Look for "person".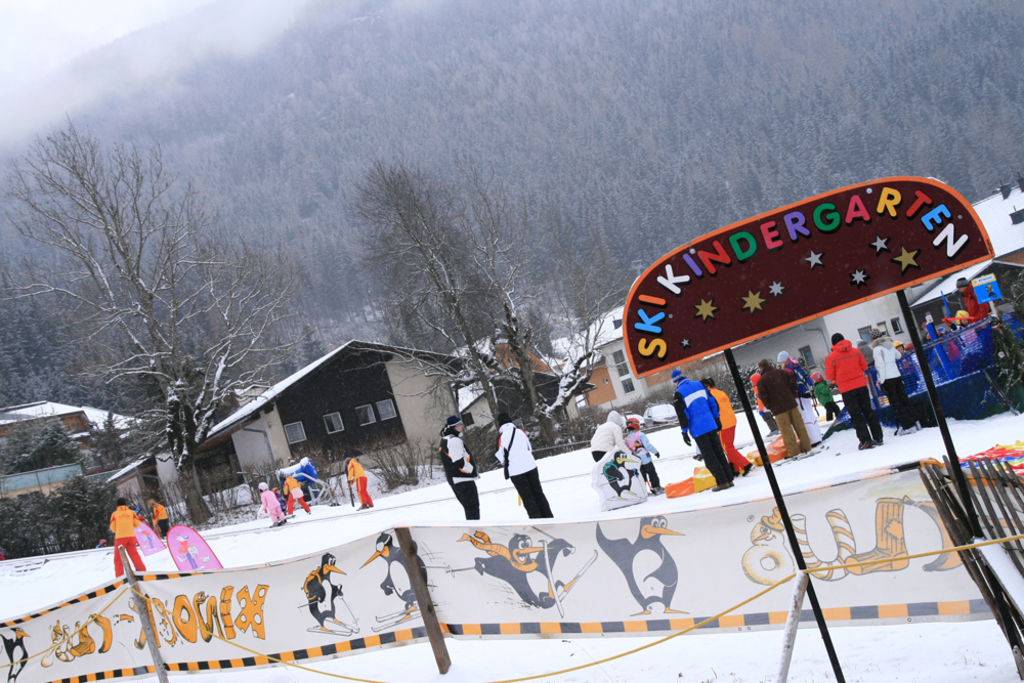
Found: box(342, 449, 374, 509).
